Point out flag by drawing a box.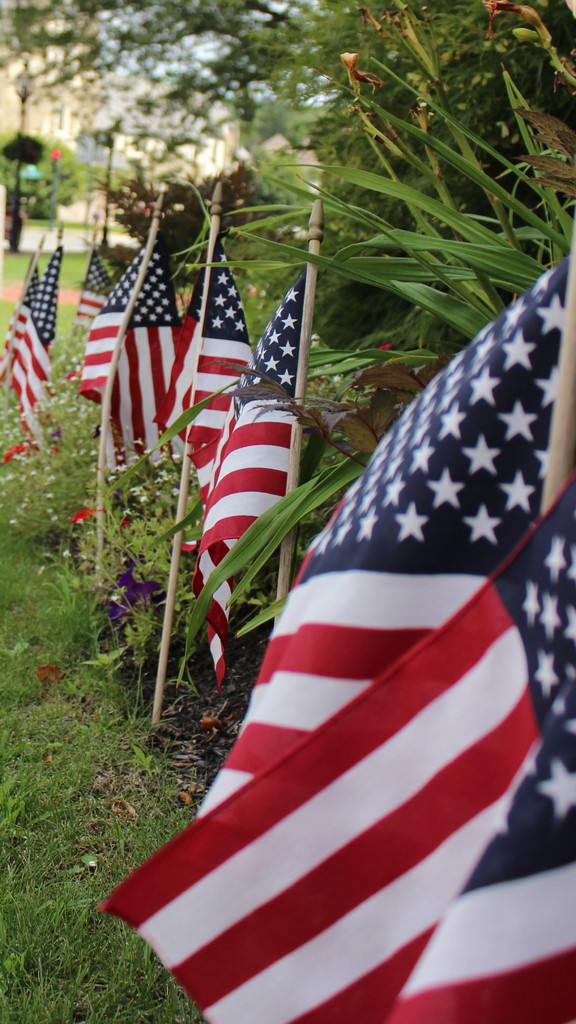
region(187, 266, 310, 692).
